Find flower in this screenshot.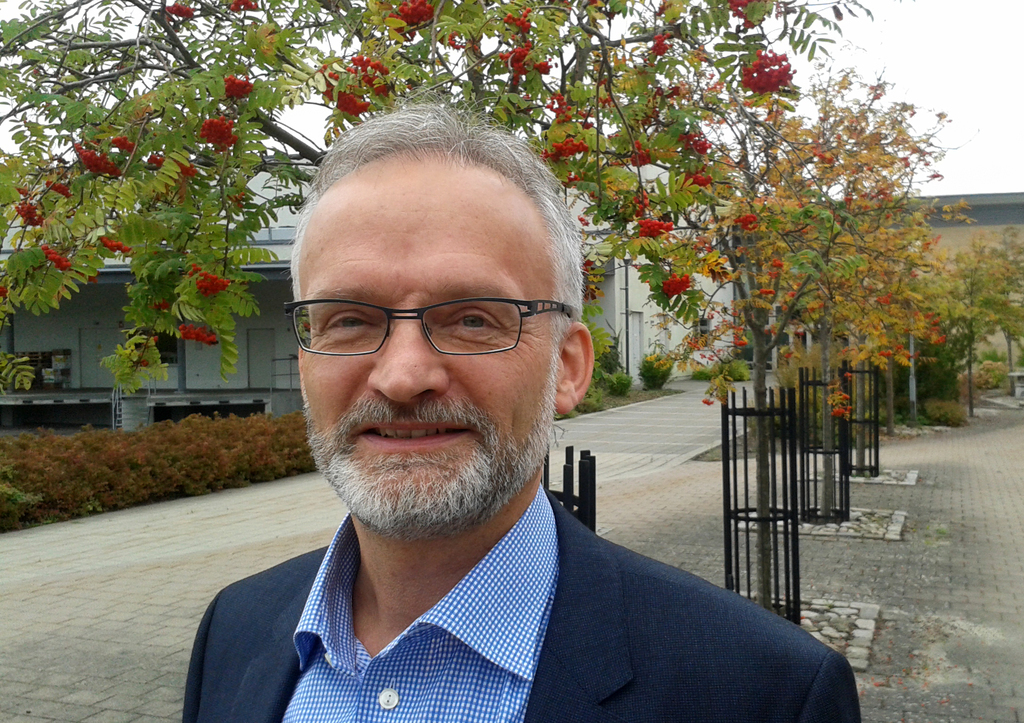
The bounding box for flower is box(113, 130, 132, 149).
